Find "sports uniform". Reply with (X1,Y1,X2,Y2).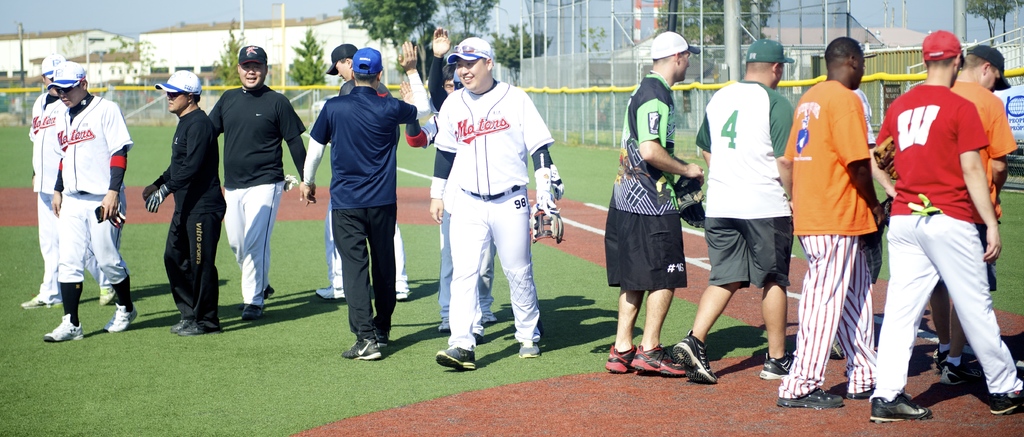
(207,86,308,308).
